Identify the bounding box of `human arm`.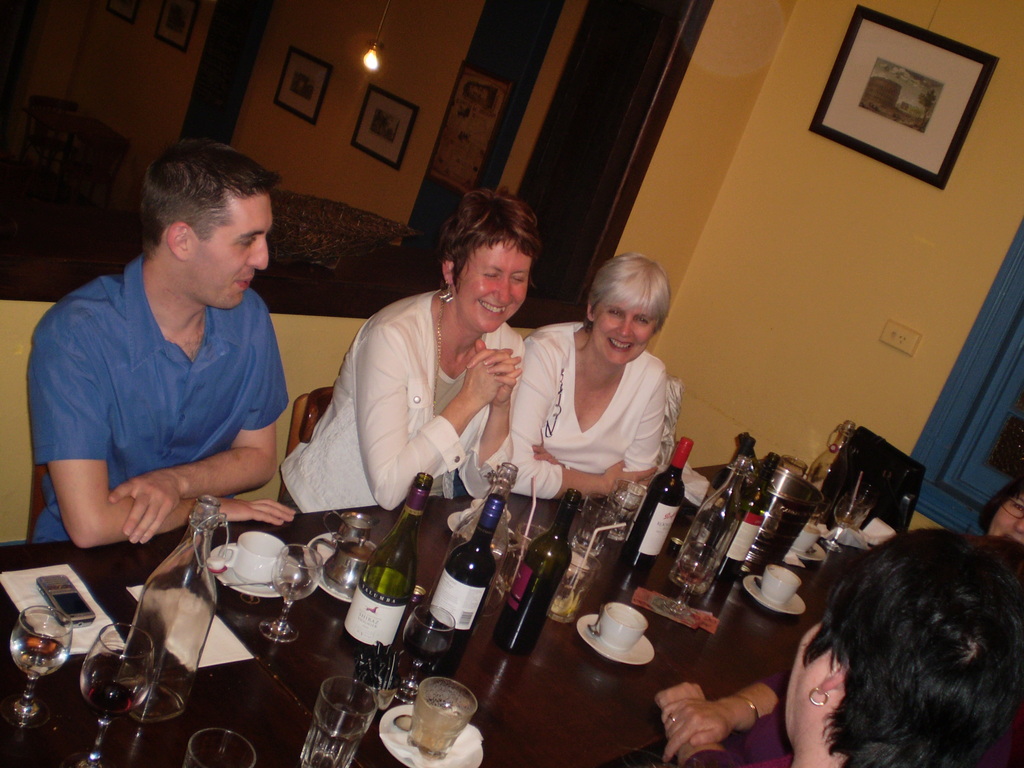
527 372 664 491.
